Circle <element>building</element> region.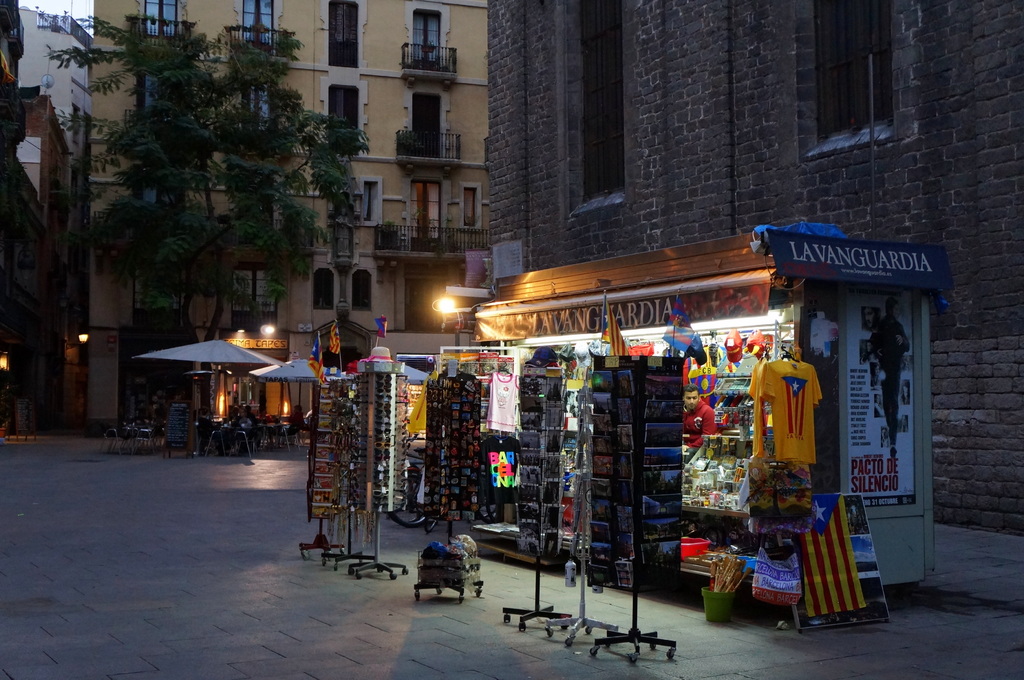
Region: locate(490, 0, 1023, 535).
